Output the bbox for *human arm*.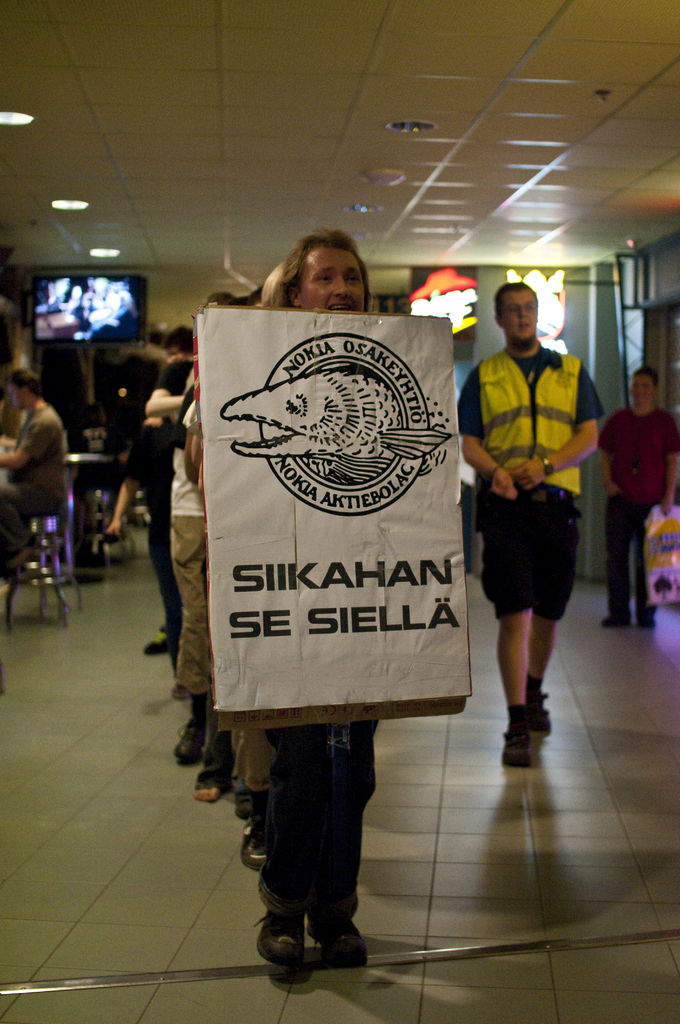
box(0, 413, 42, 478).
